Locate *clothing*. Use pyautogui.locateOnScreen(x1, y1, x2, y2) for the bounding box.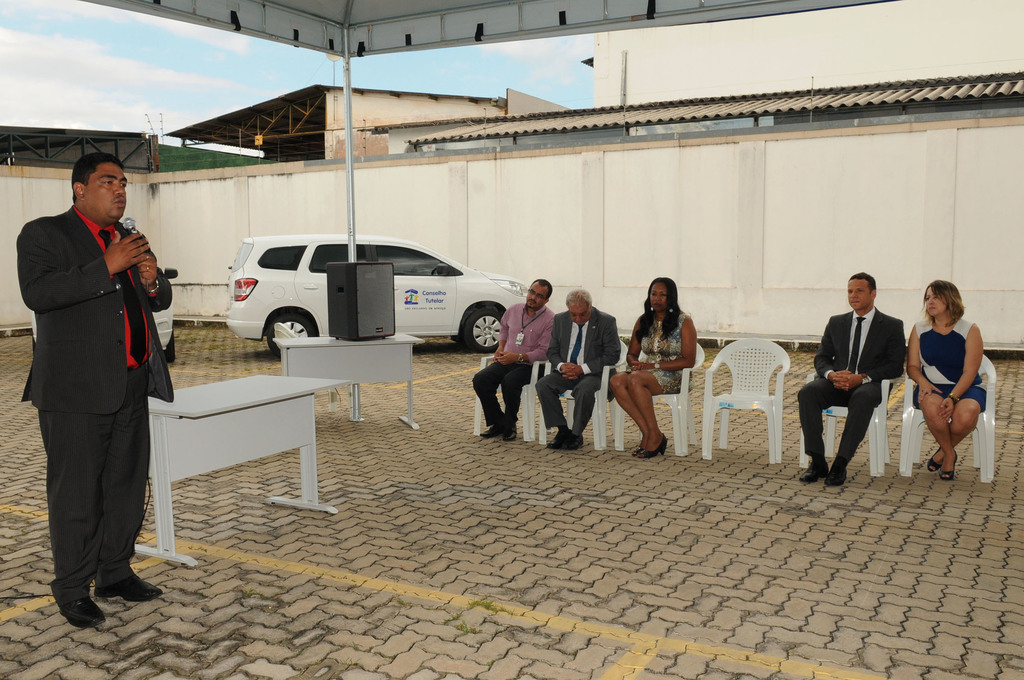
pyautogui.locateOnScreen(474, 298, 557, 434).
